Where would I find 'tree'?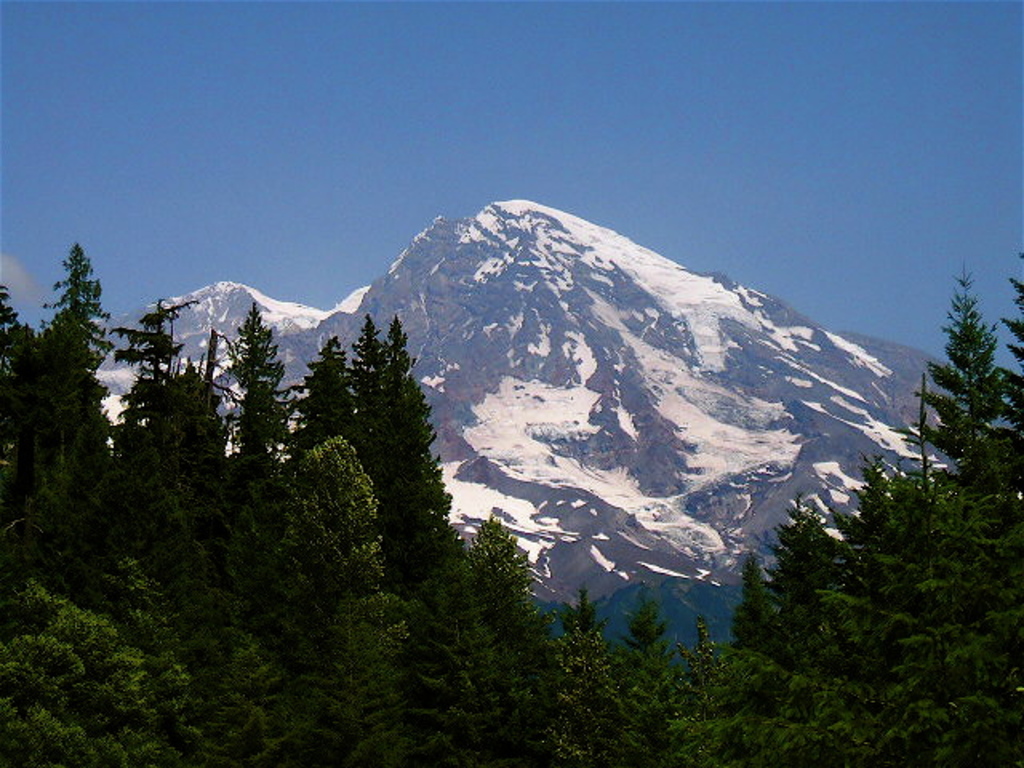
At 376, 338, 454, 568.
